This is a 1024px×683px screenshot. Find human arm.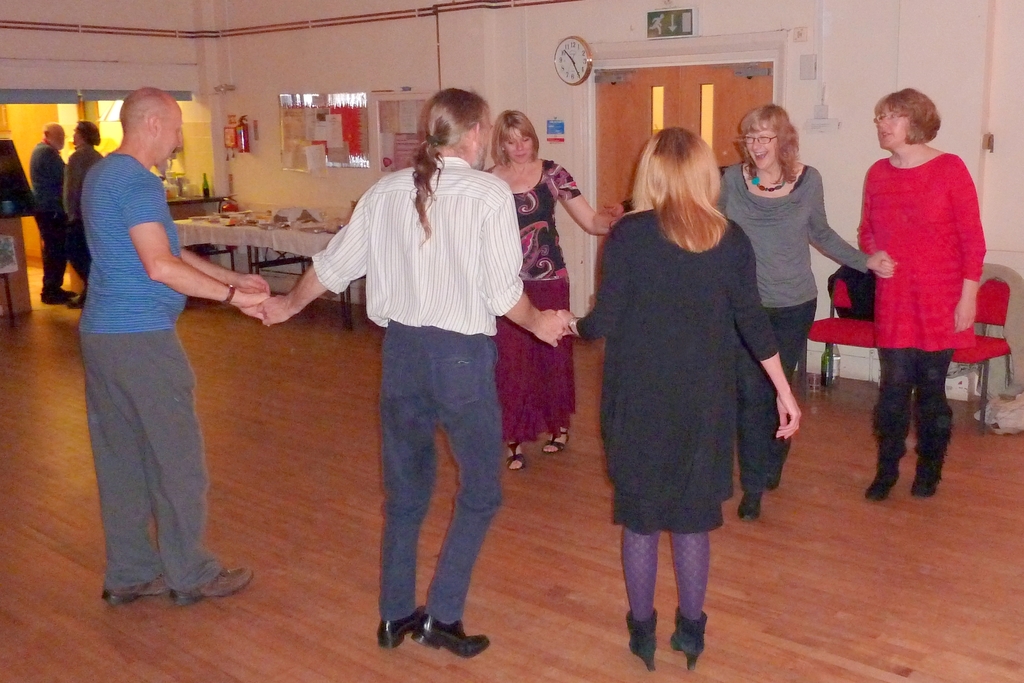
Bounding box: 252, 184, 383, 327.
